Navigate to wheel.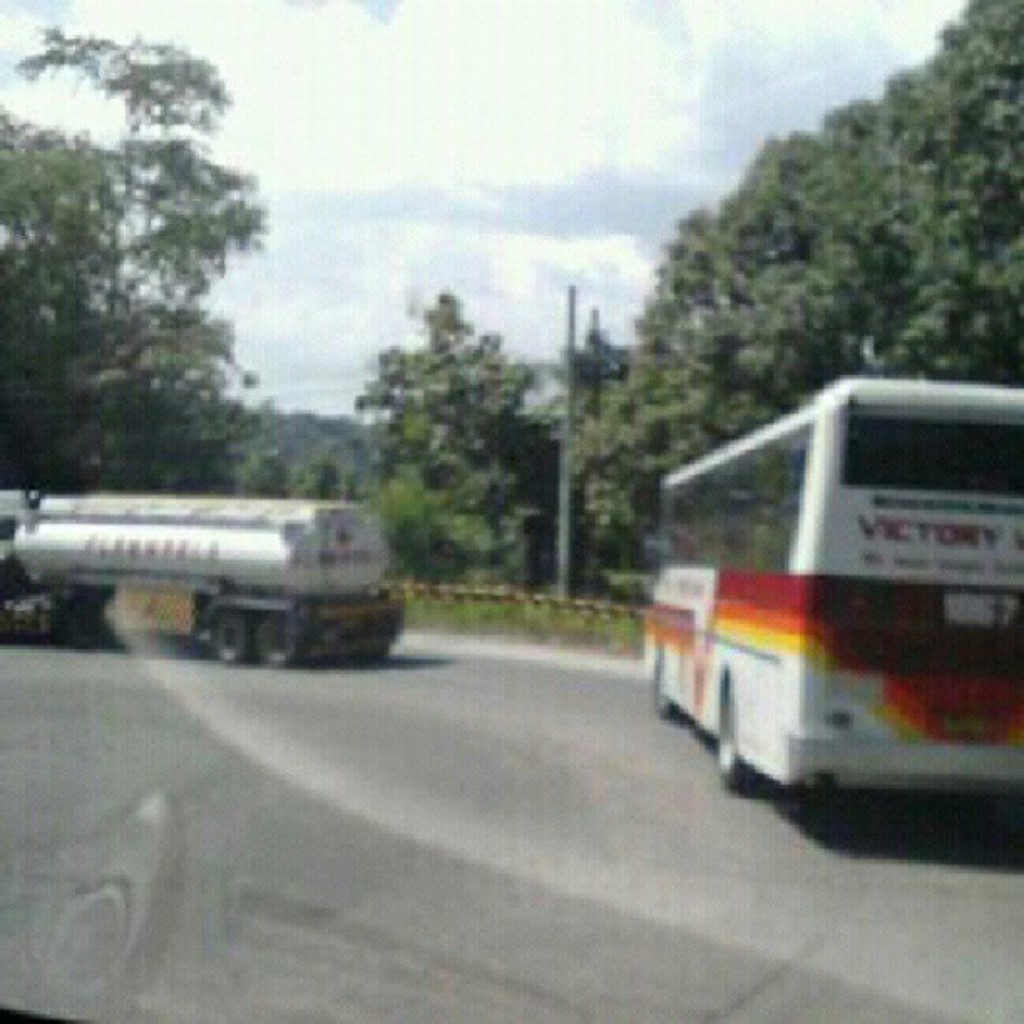
Navigation target: BBox(202, 609, 258, 666).
